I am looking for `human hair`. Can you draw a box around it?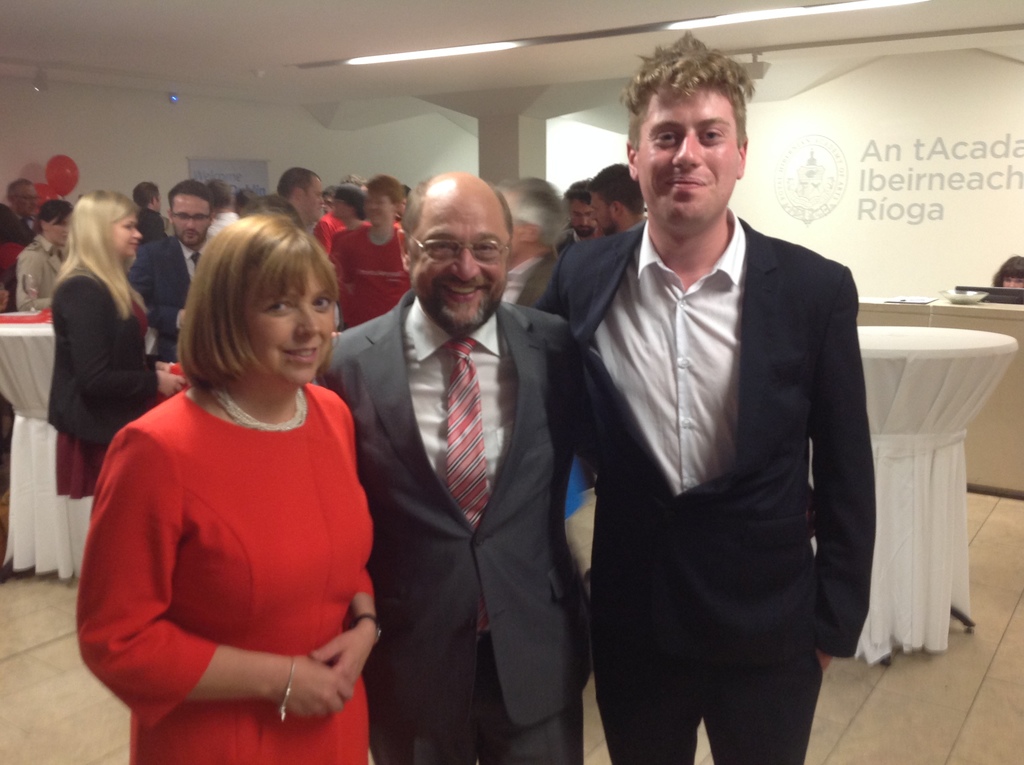
Sure, the bounding box is l=504, t=176, r=566, b=247.
